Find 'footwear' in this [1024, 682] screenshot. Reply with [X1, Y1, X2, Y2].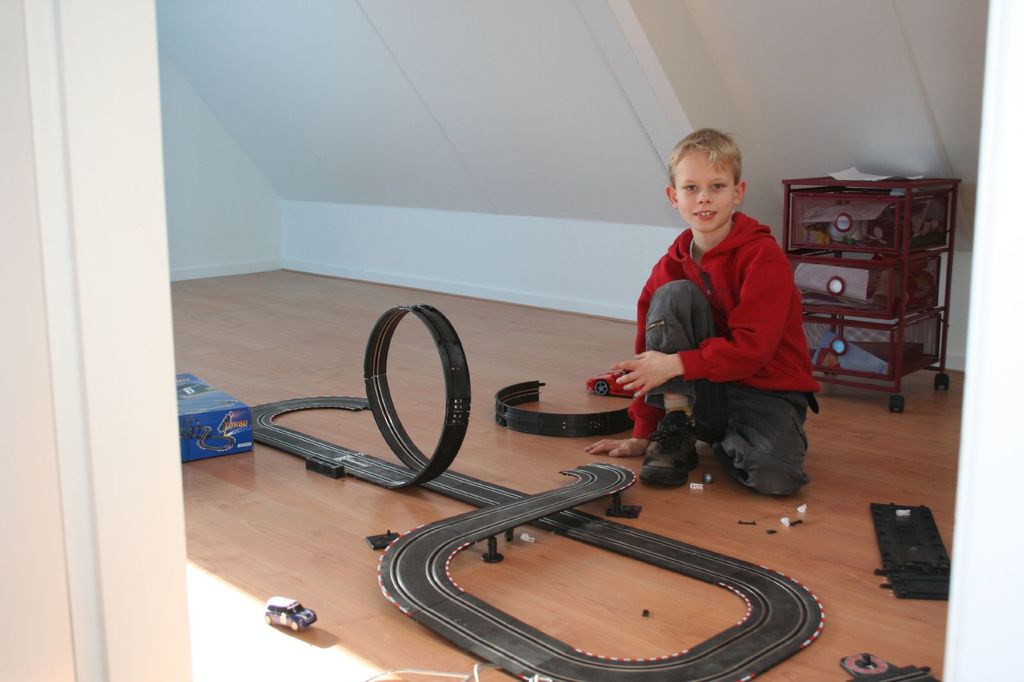
[644, 401, 696, 479].
